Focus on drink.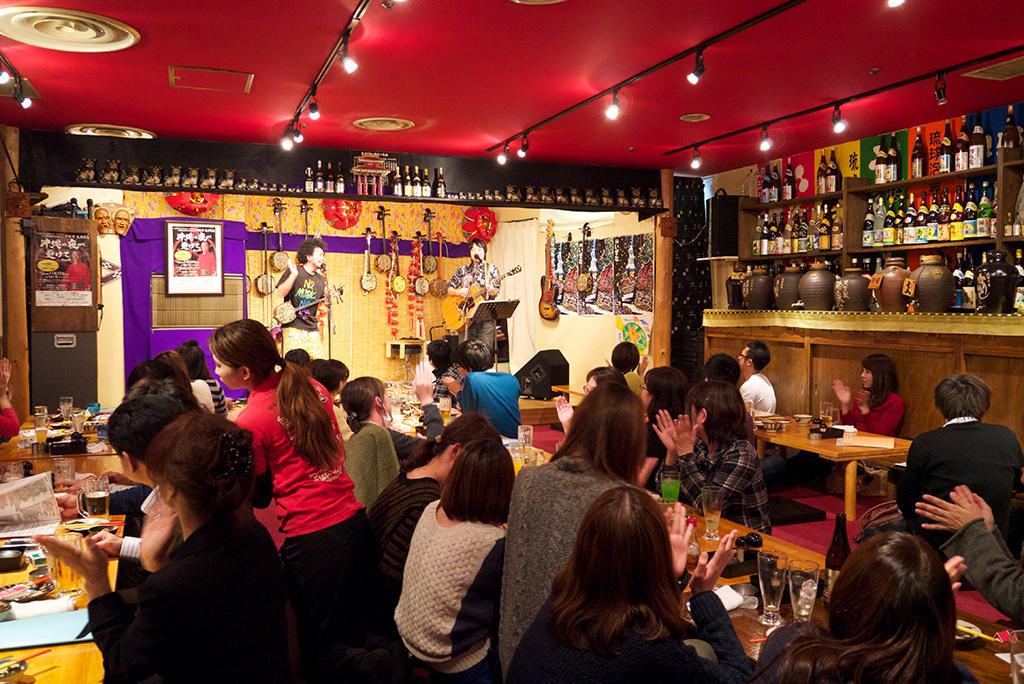
Focused at 35 429 46 444.
